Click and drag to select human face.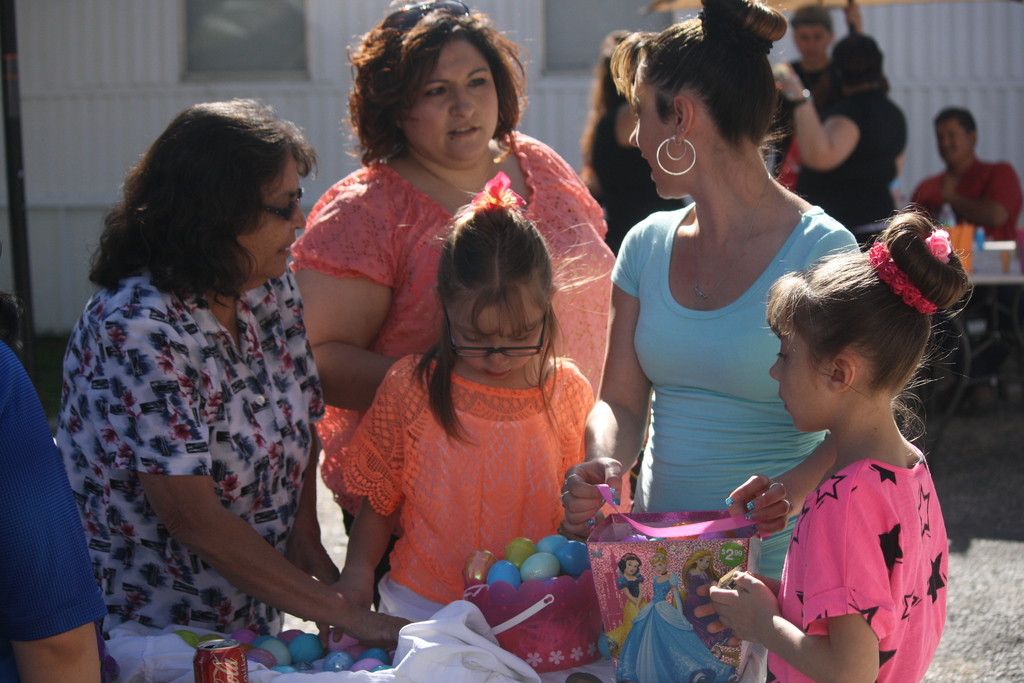
Selection: [447, 292, 547, 375].
